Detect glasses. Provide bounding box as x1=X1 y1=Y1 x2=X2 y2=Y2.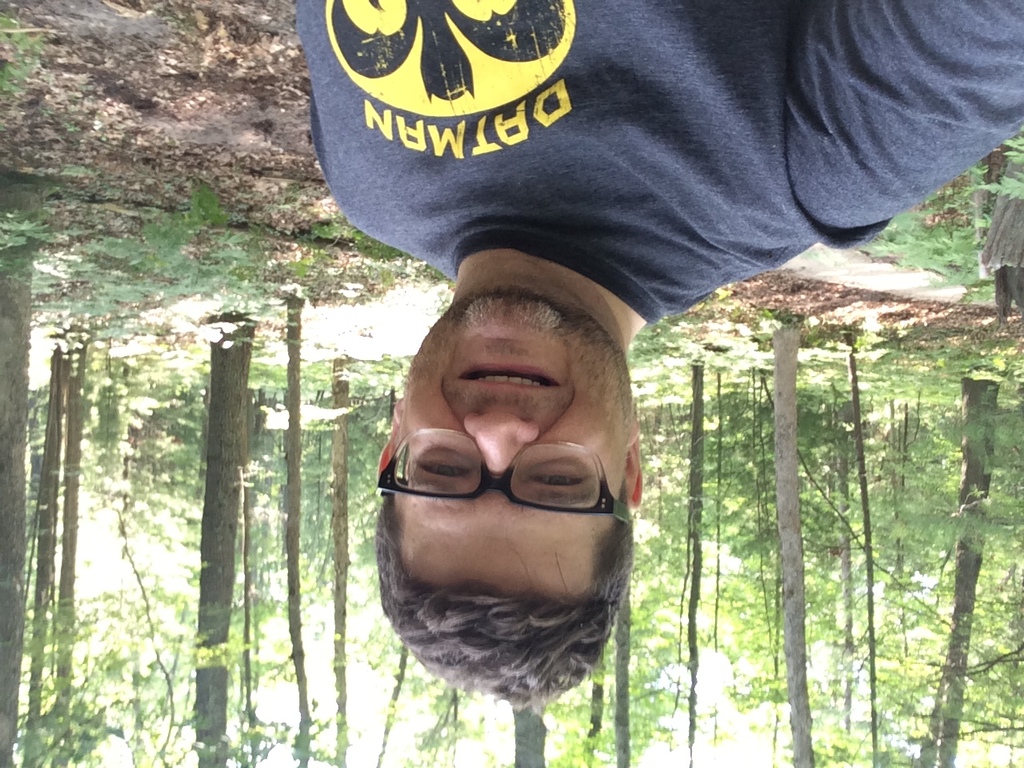
x1=372 y1=426 x2=634 y2=526.
